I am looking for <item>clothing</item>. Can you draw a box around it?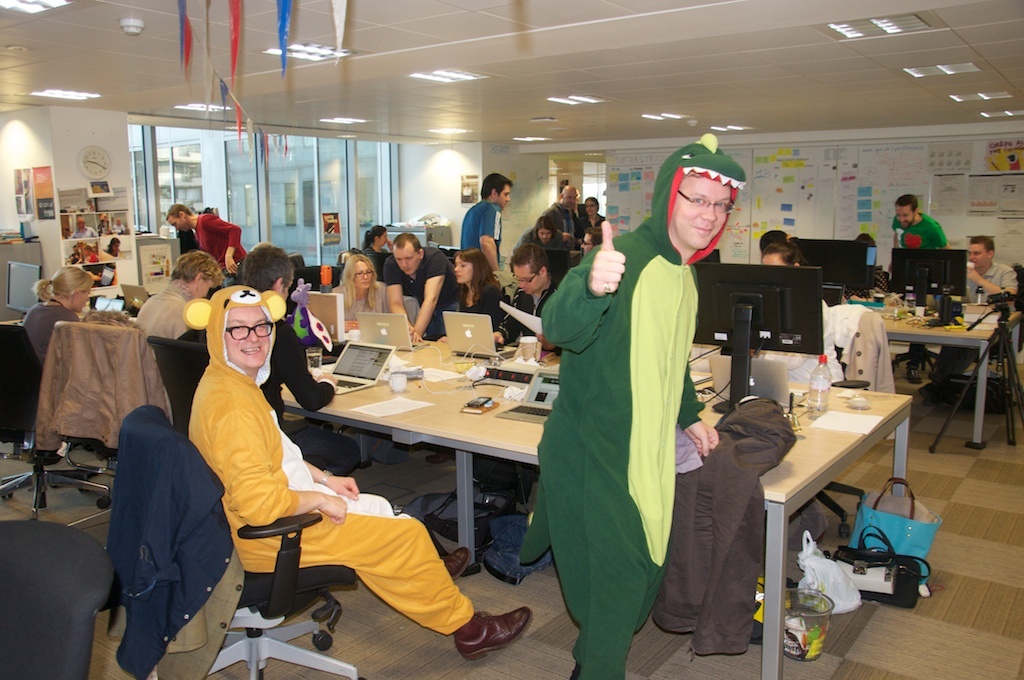
Sure, the bounding box is bbox(192, 211, 244, 273).
